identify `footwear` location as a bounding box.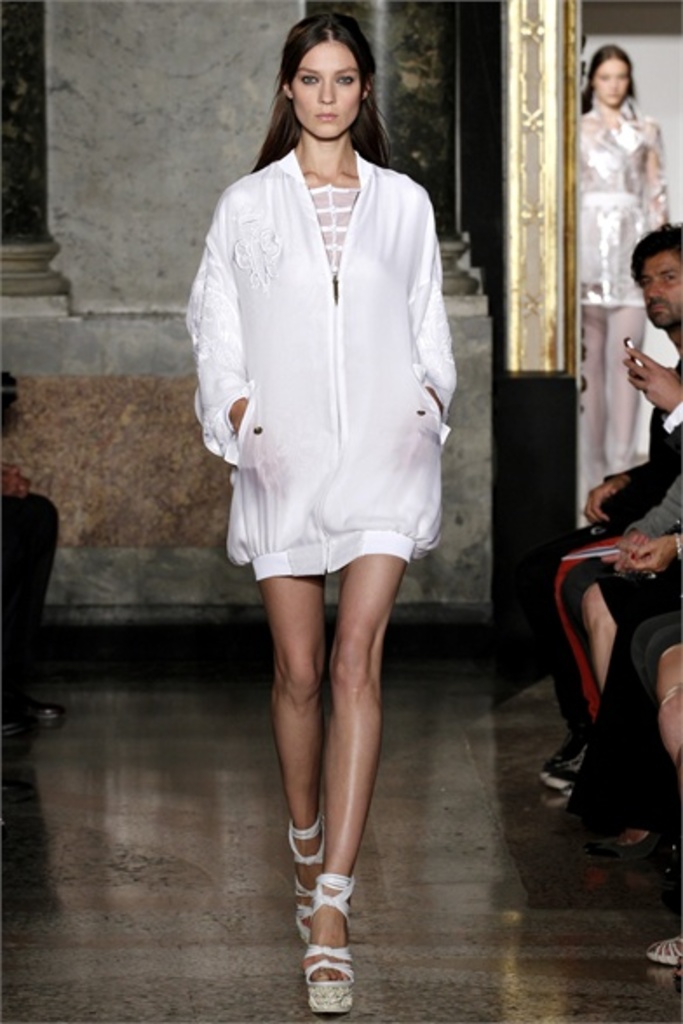
<box>544,747,591,803</box>.
